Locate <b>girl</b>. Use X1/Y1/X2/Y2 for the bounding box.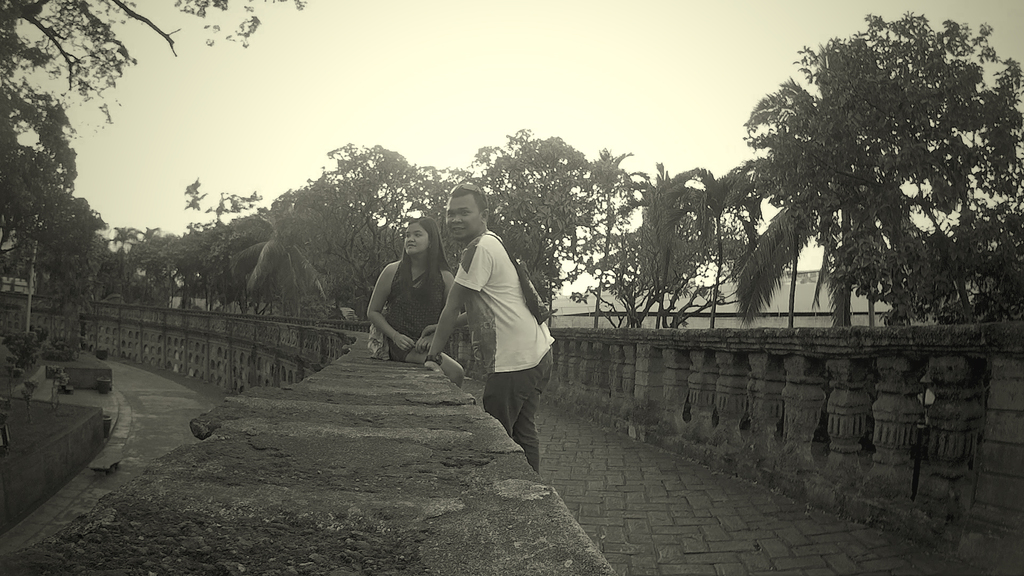
362/218/463/390.
